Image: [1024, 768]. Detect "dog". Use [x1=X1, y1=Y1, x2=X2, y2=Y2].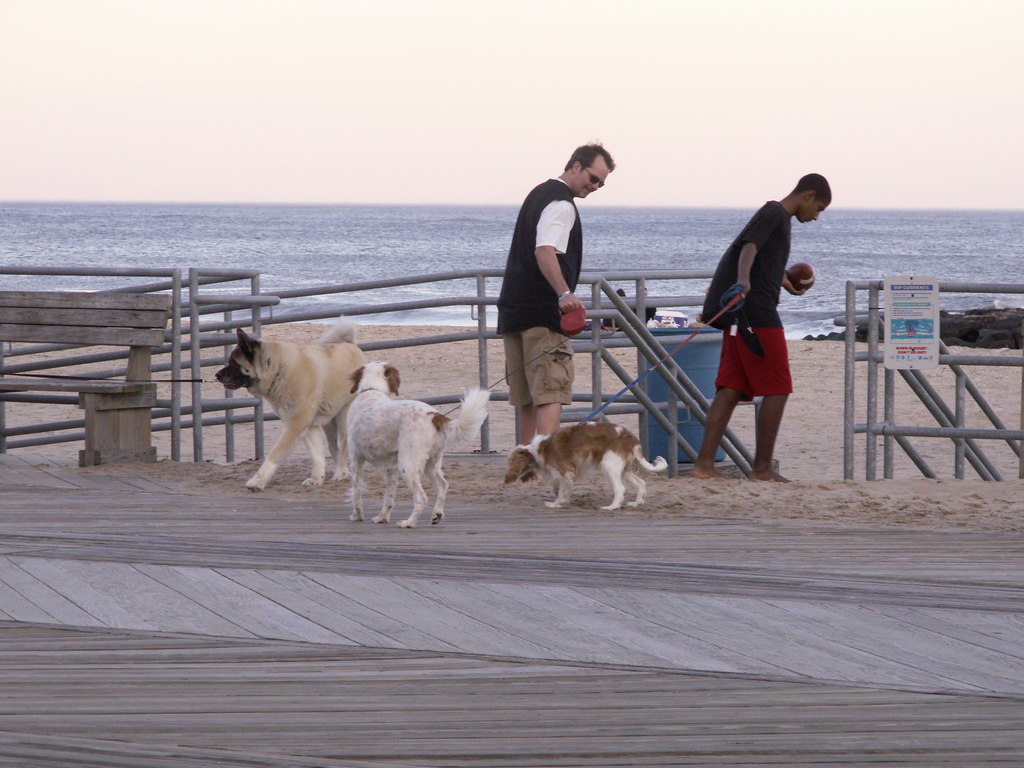
[x1=211, y1=326, x2=371, y2=495].
